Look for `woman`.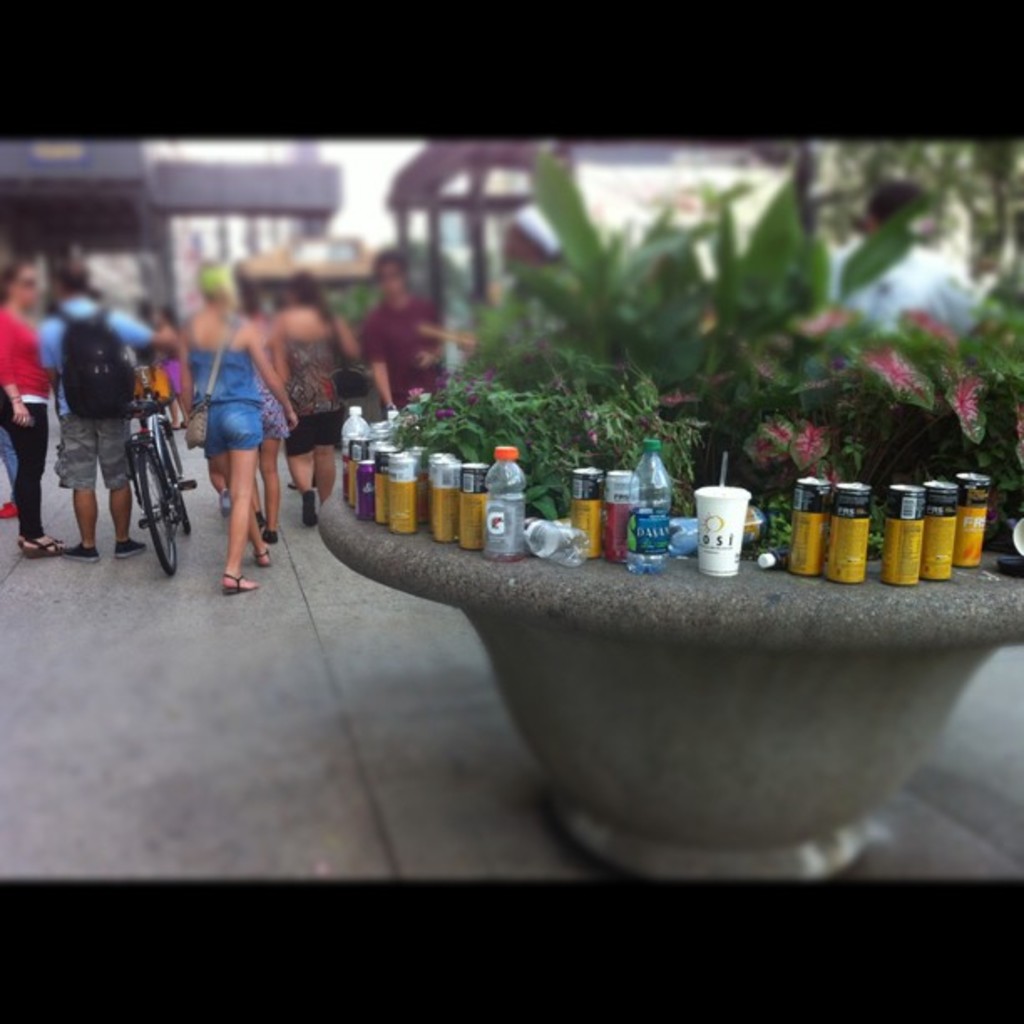
Found: bbox=(241, 274, 298, 547).
